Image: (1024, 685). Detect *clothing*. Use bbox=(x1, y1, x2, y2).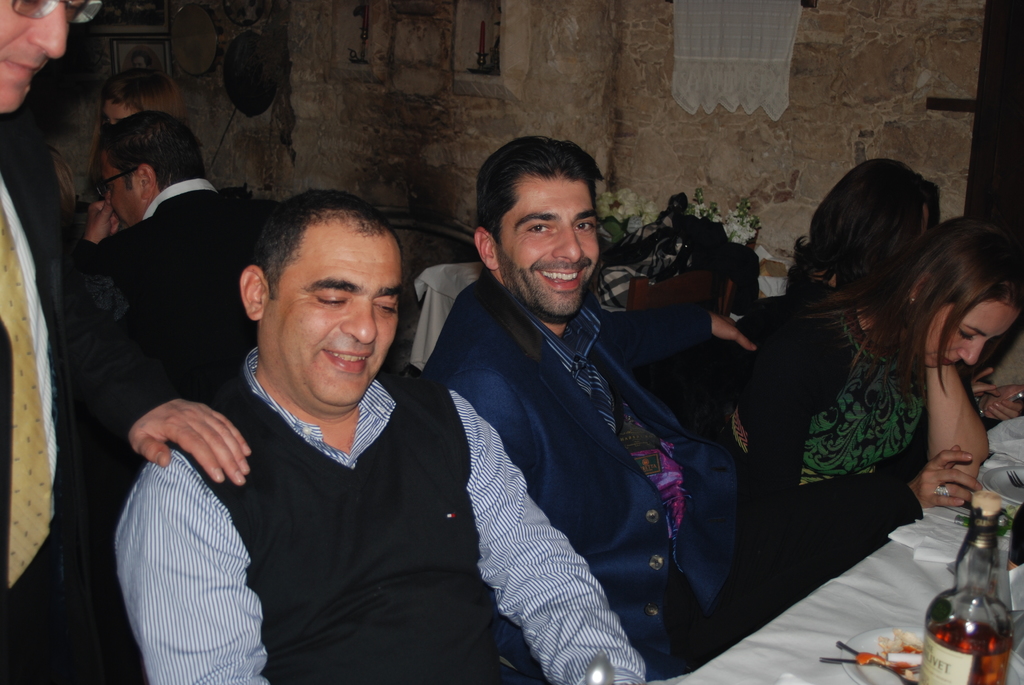
bbox=(71, 185, 287, 405).
